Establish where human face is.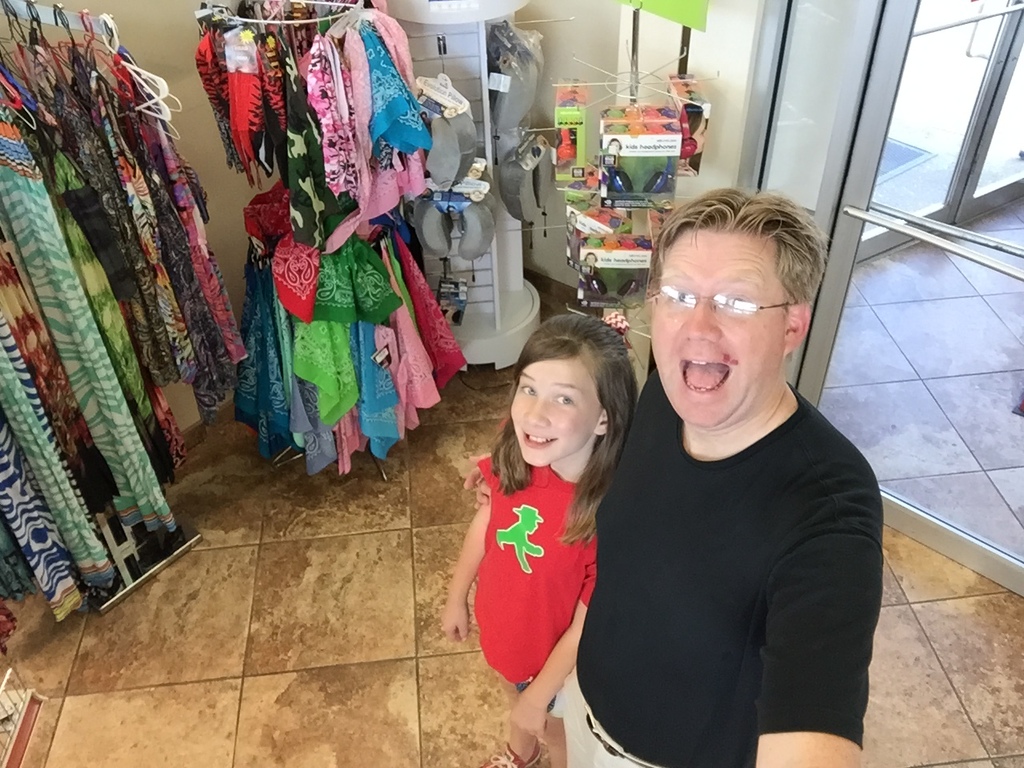
Established at pyautogui.locateOnScreen(507, 360, 595, 464).
